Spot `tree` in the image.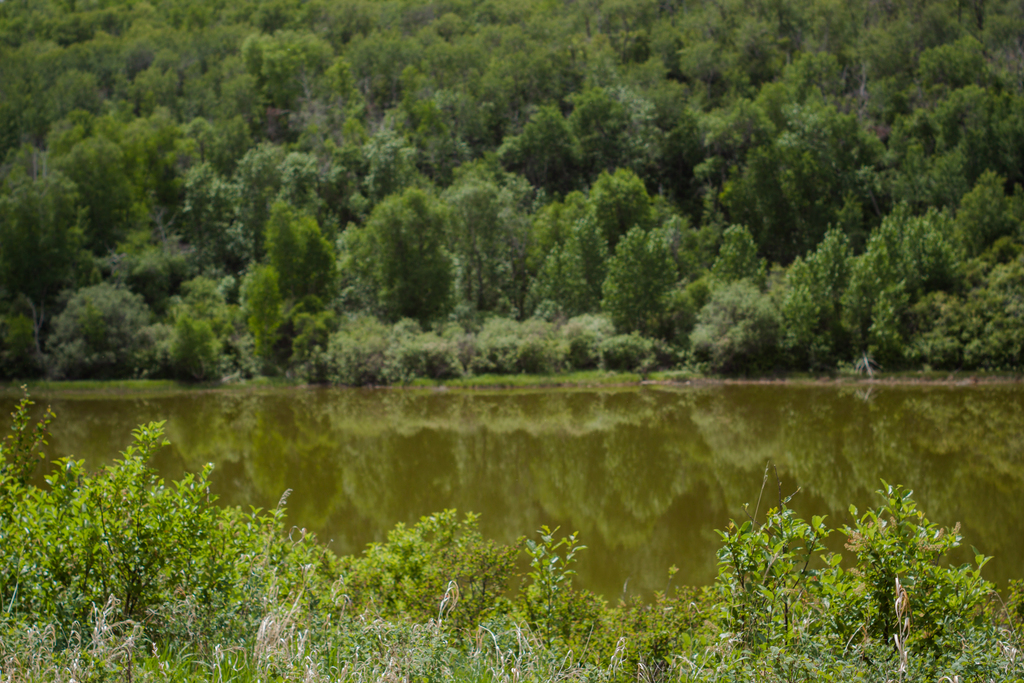
`tree` found at x1=596, y1=170, x2=671, y2=273.
